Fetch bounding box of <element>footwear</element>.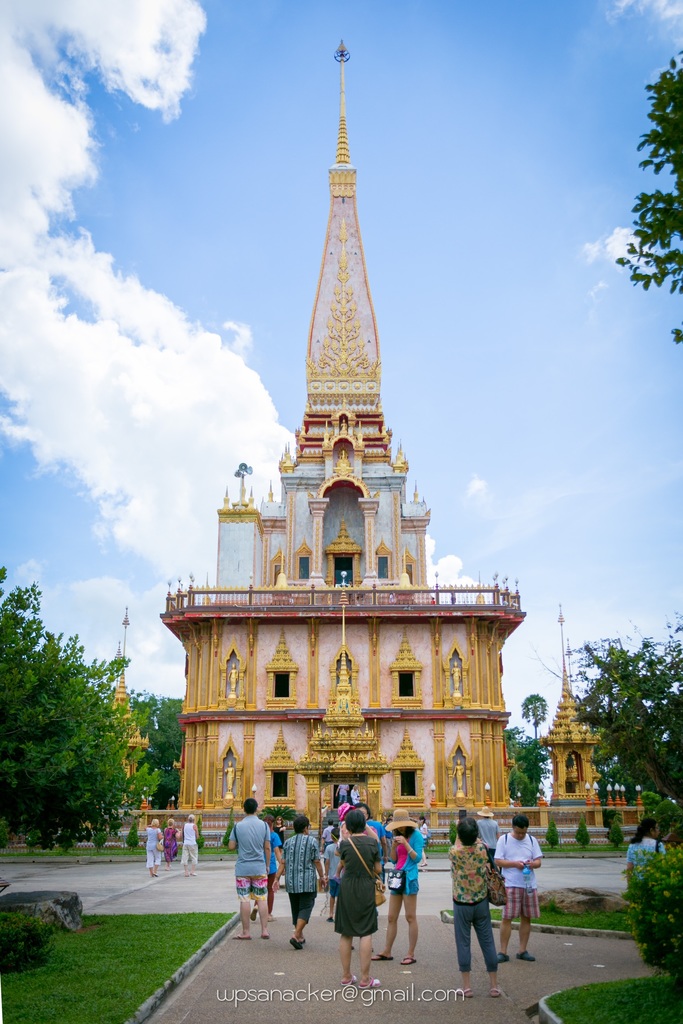
Bbox: (369,949,396,963).
